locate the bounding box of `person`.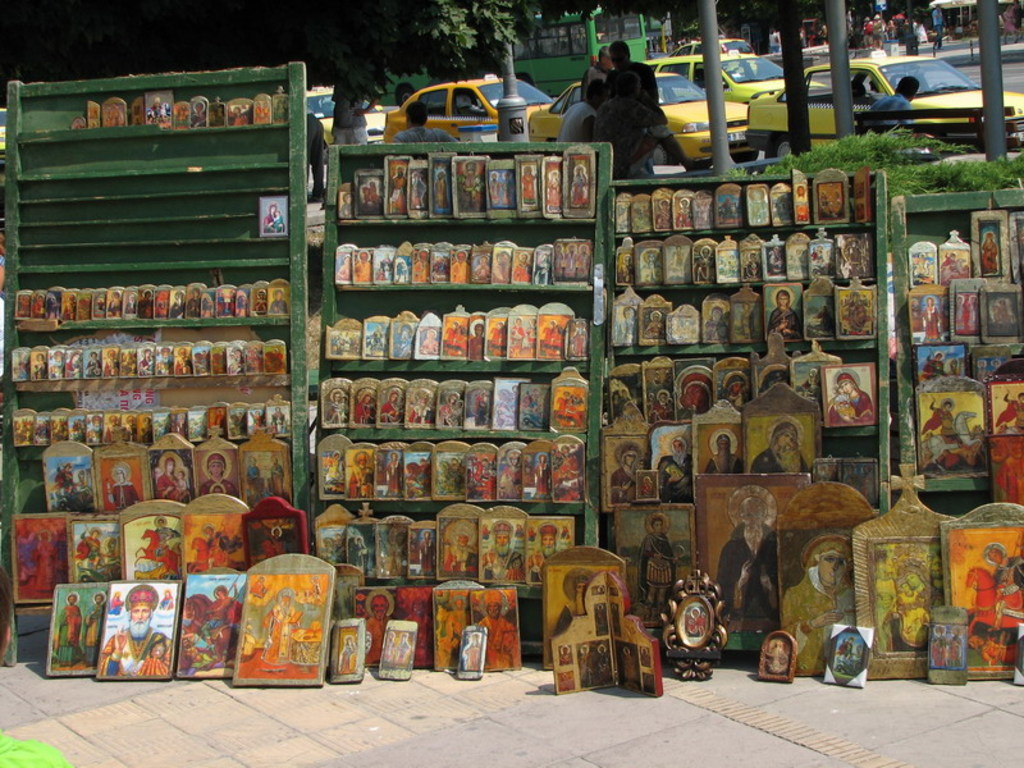
Bounding box: detection(18, 291, 28, 314).
